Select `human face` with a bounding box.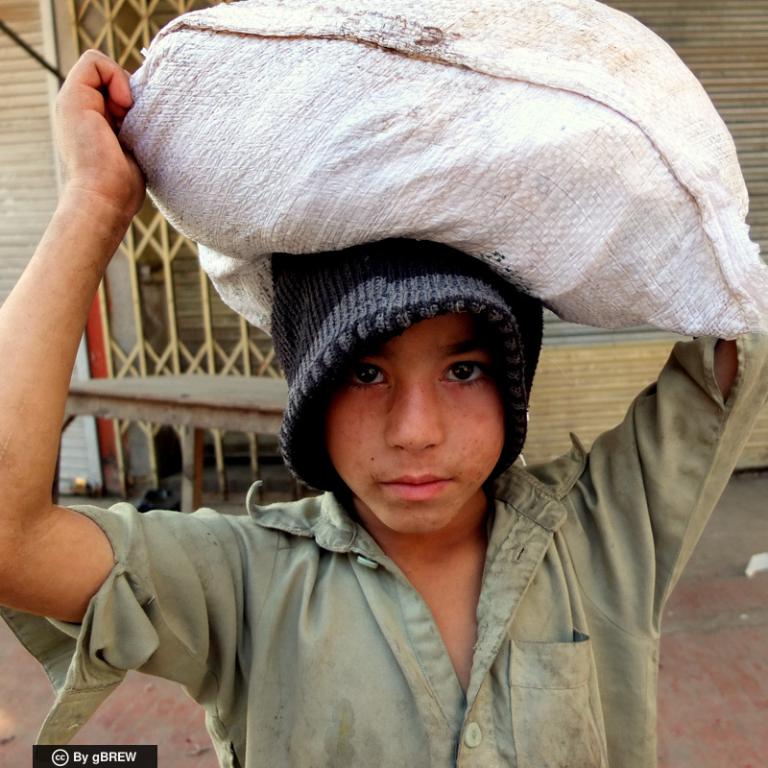
[x1=303, y1=320, x2=518, y2=549].
